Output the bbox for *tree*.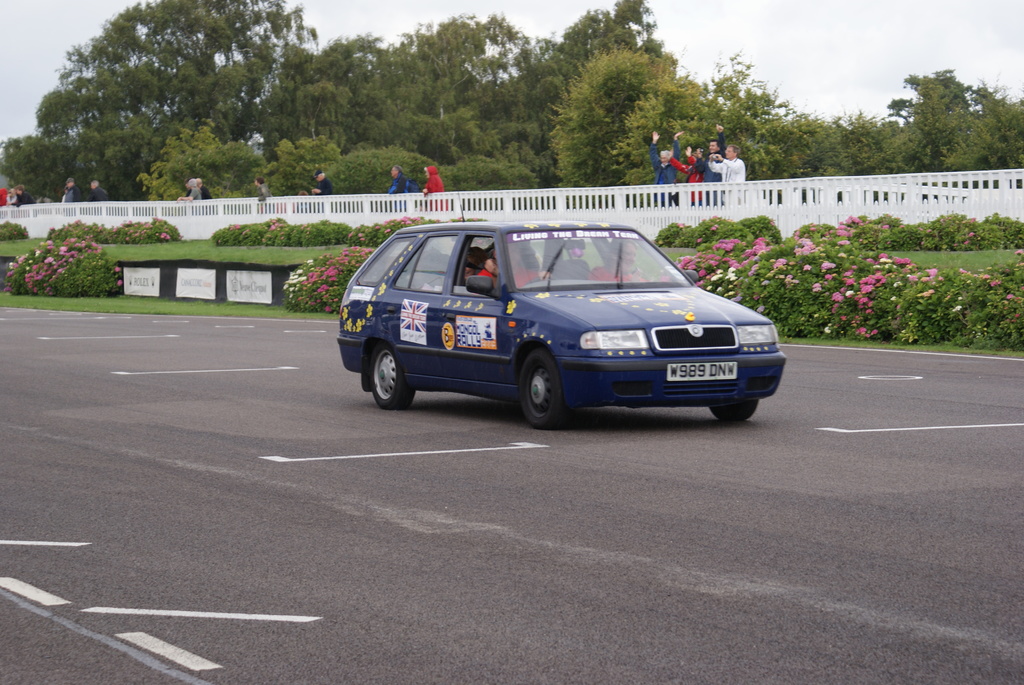
<region>550, 47, 660, 187</region>.
